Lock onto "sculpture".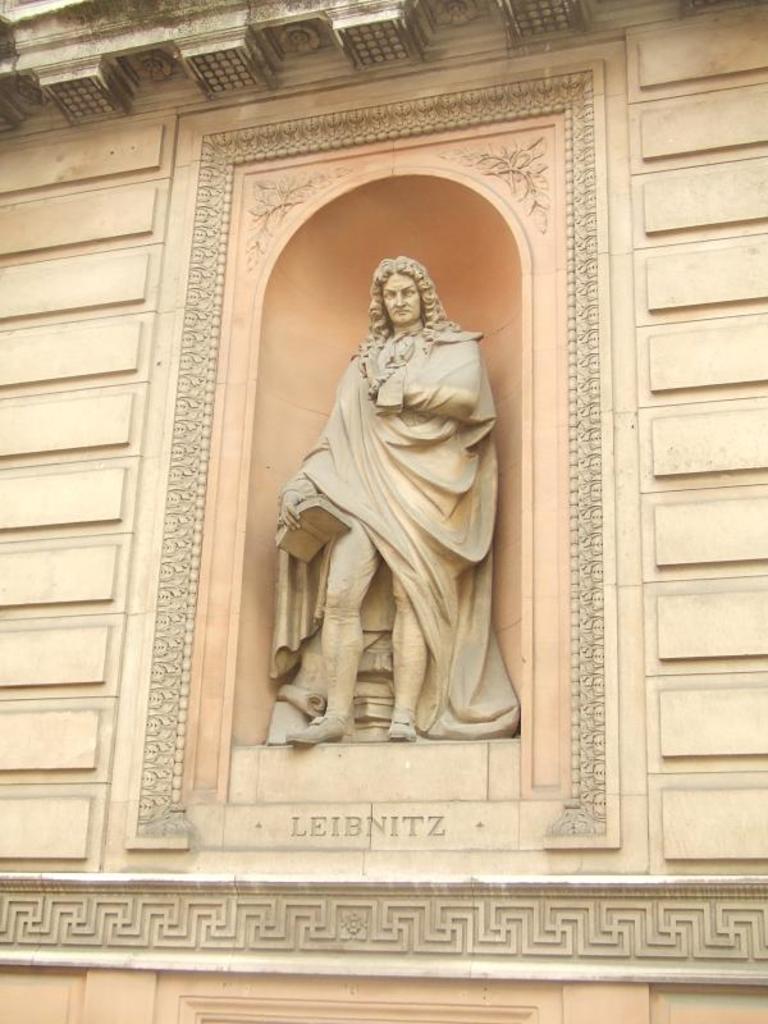
Locked: select_region(259, 242, 532, 778).
